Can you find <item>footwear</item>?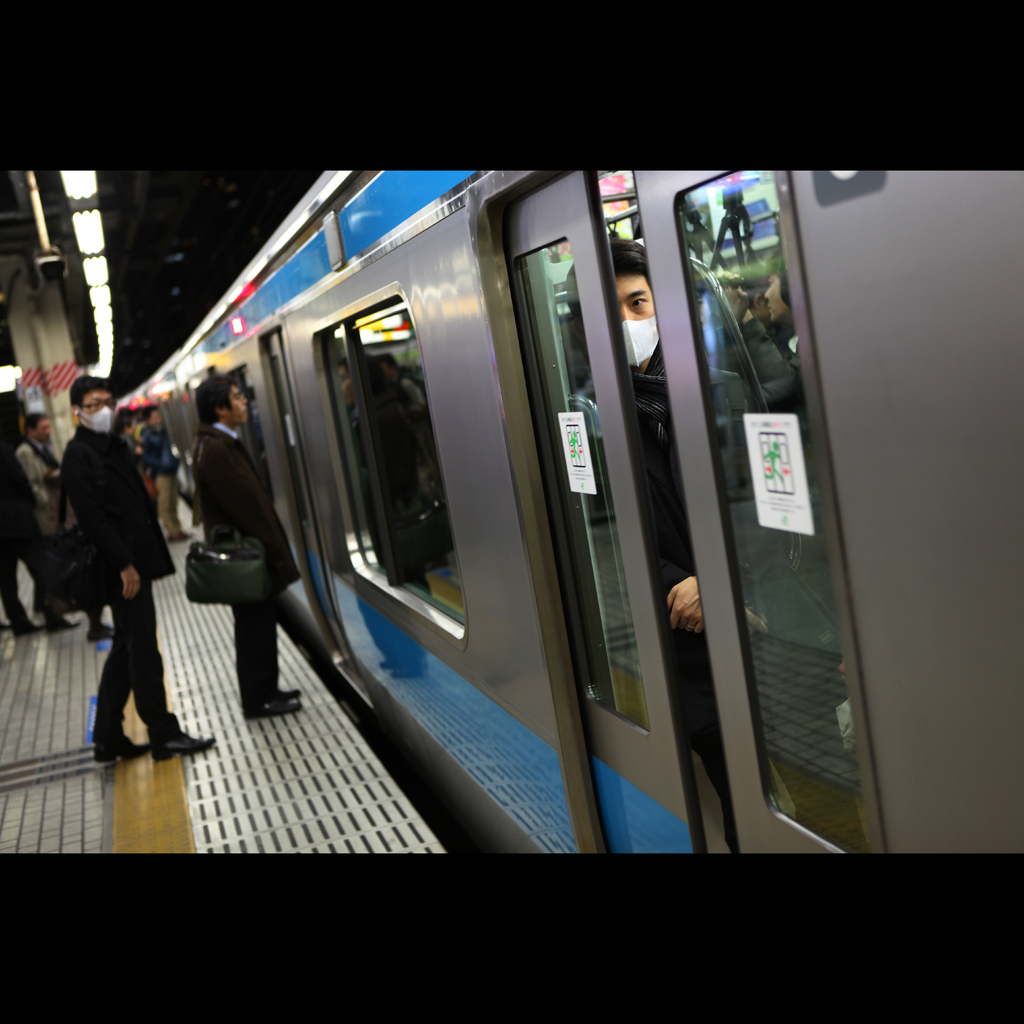
Yes, bounding box: {"x1": 15, "y1": 617, "x2": 50, "y2": 636}.
